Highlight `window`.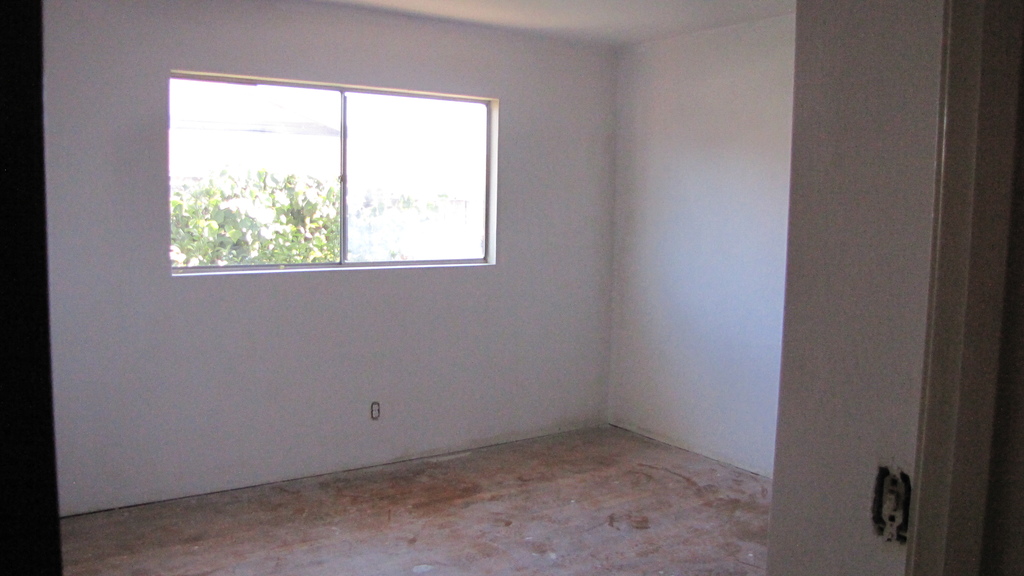
Highlighted region: x1=152, y1=56, x2=506, y2=292.
